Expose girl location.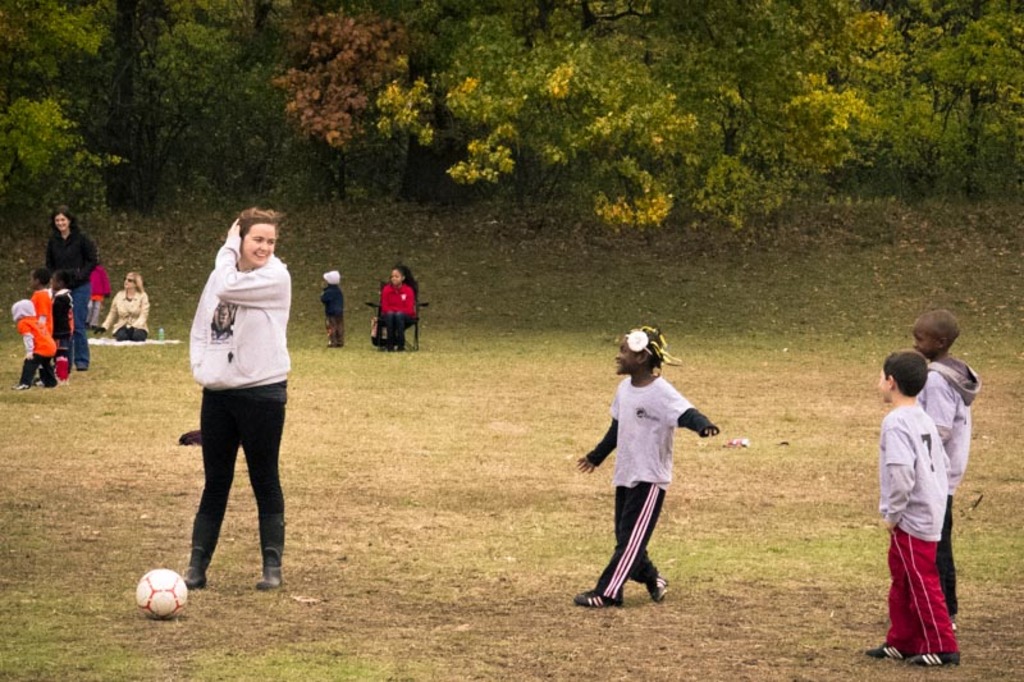
Exposed at bbox(371, 267, 416, 349).
